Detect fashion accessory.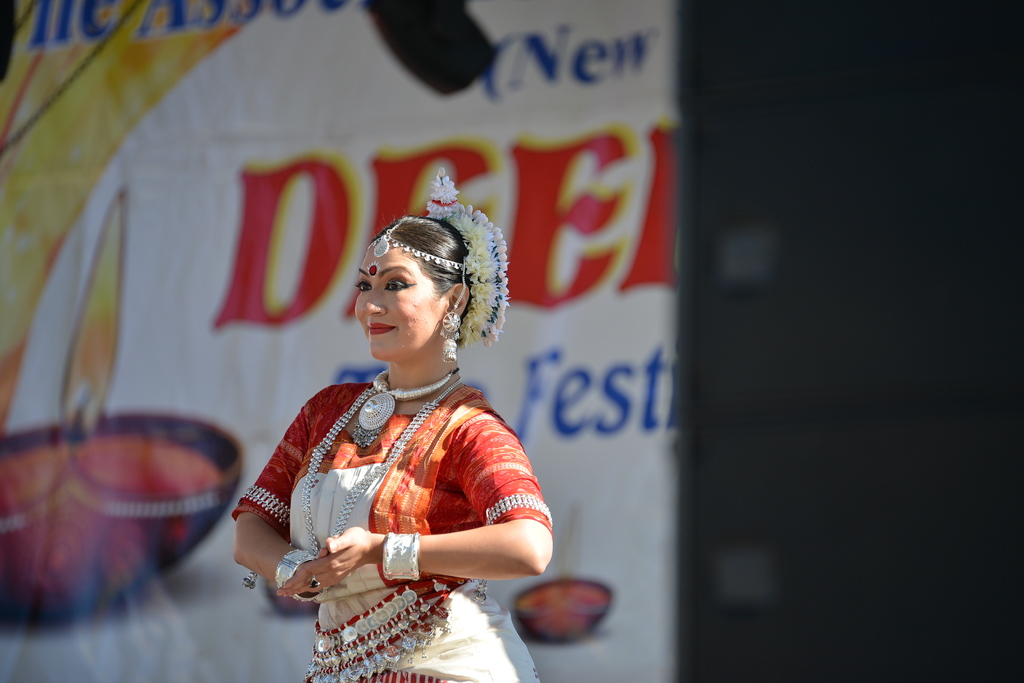
Detected at <bbox>484, 490, 579, 522</bbox>.
